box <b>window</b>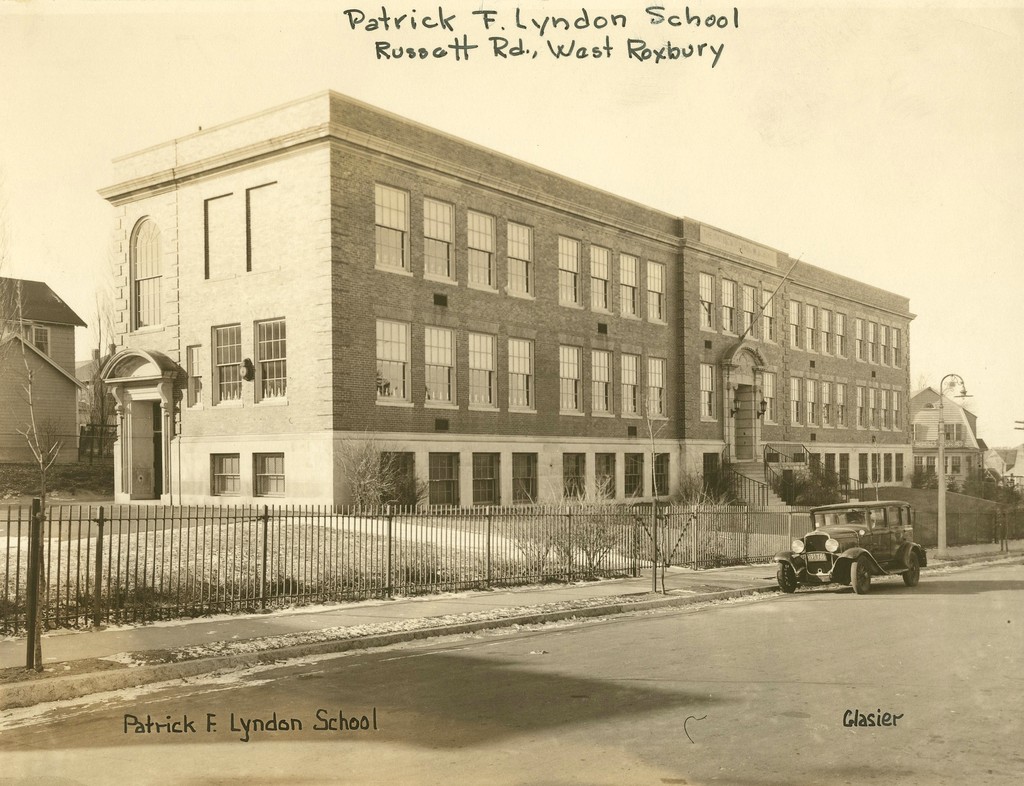
584 239 621 314
